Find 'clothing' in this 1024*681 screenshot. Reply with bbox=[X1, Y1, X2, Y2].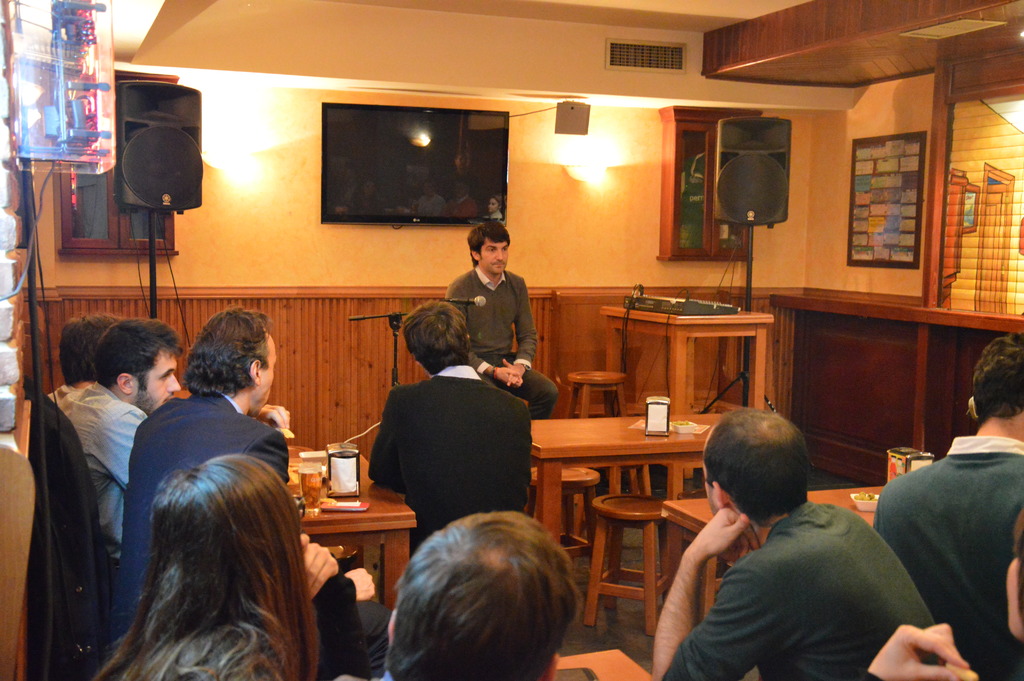
bbox=[659, 493, 937, 680].
